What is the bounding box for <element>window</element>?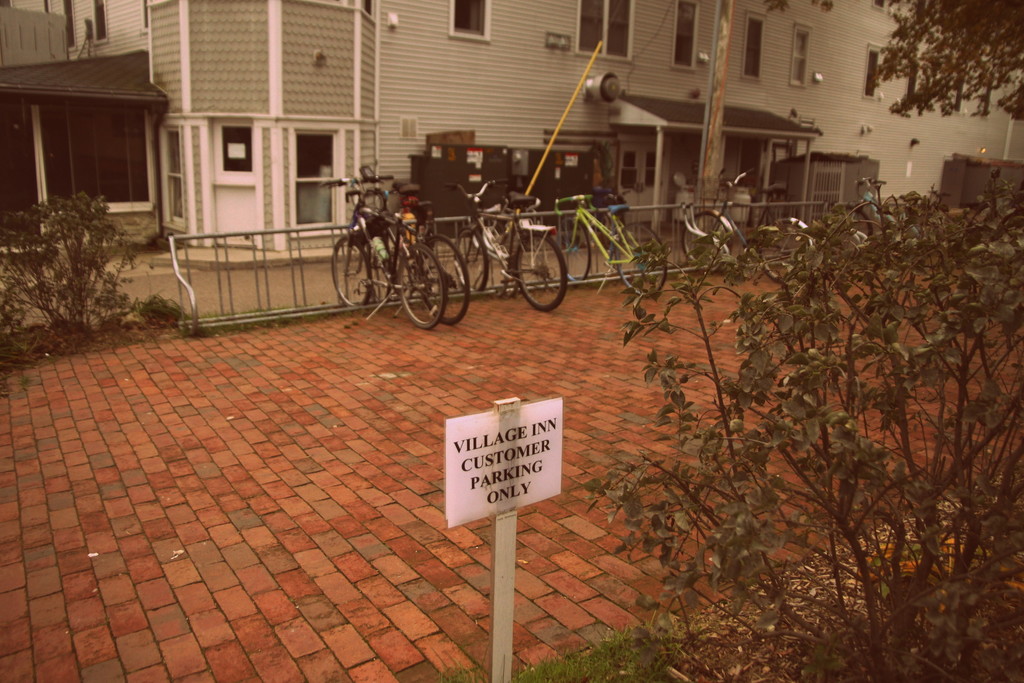
region(52, 0, 90, 54).
